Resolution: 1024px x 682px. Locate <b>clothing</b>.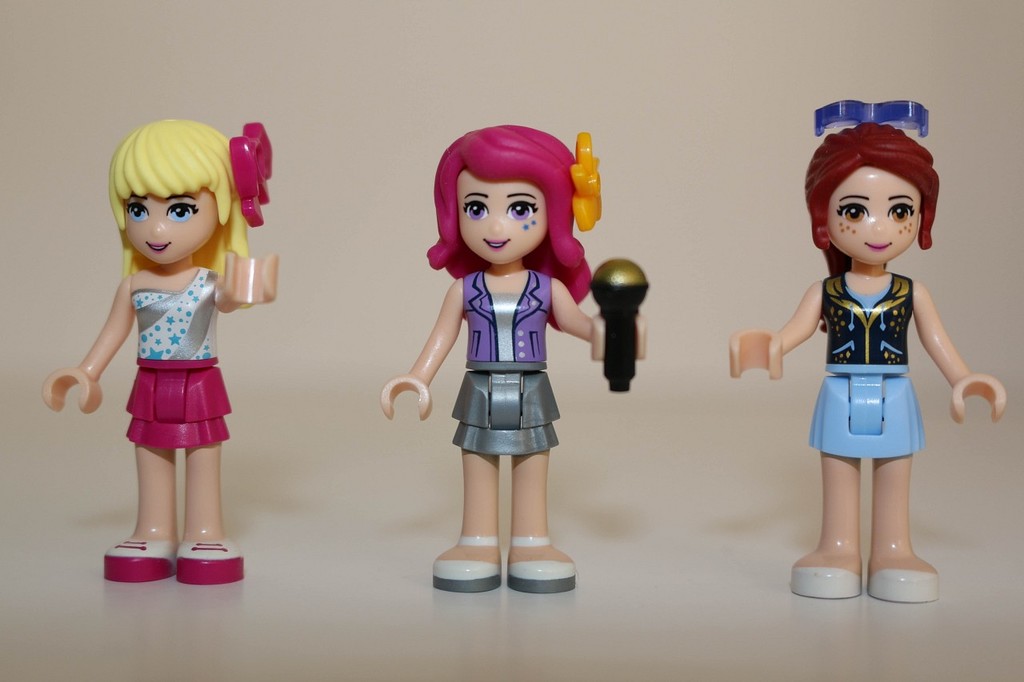
<bbox>808, 273, 924, 461</bbox>.
